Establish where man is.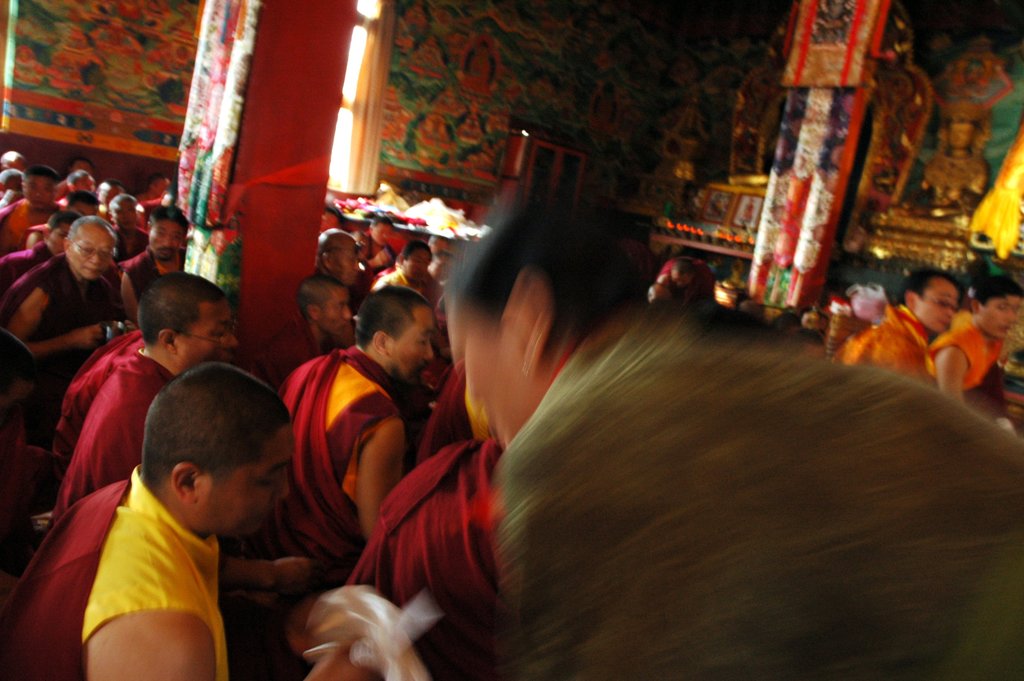
Established at detection(322, 225, 358, 290).
